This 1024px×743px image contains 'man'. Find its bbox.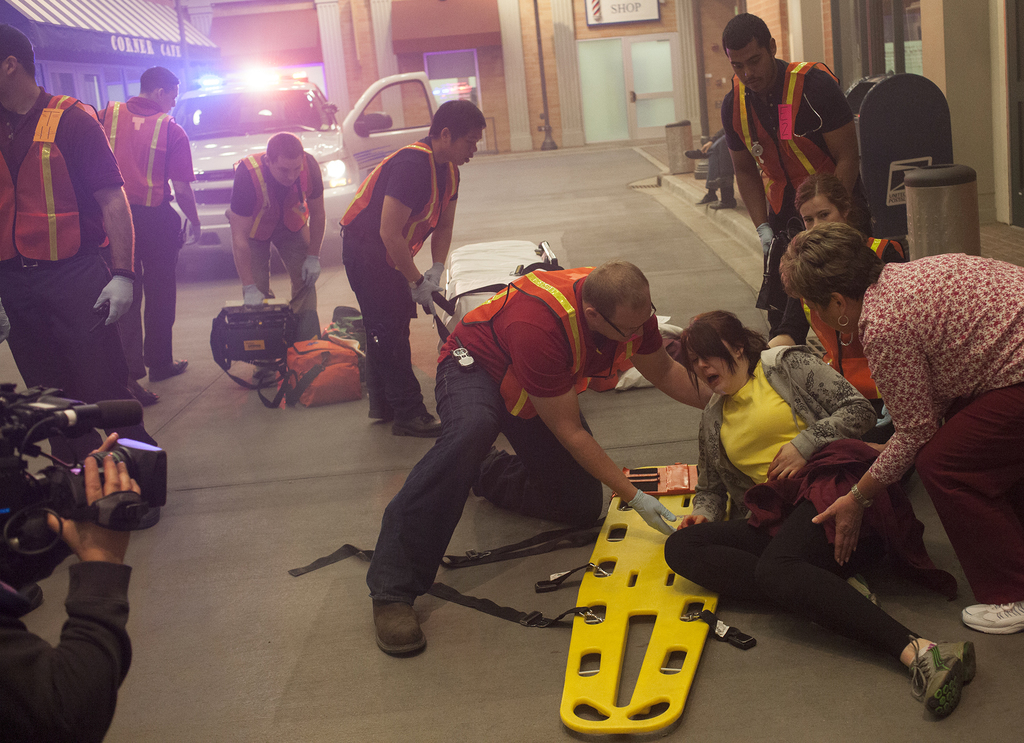
0/27/162/530.
